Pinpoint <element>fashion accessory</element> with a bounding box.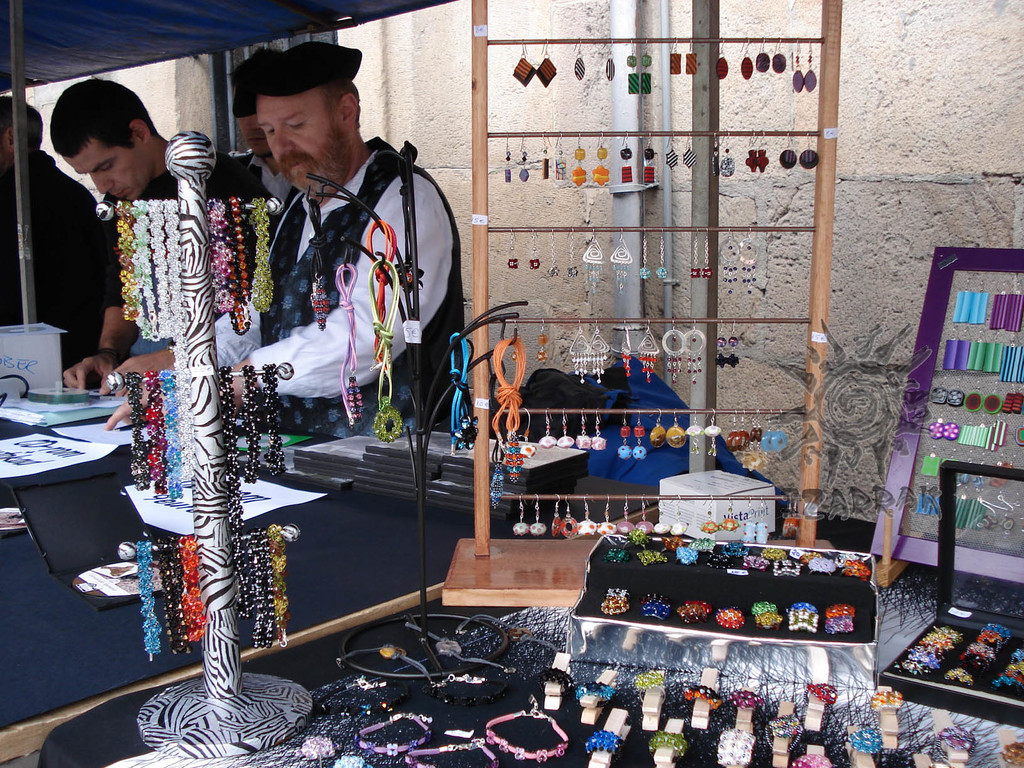
(268,359,287,476).
